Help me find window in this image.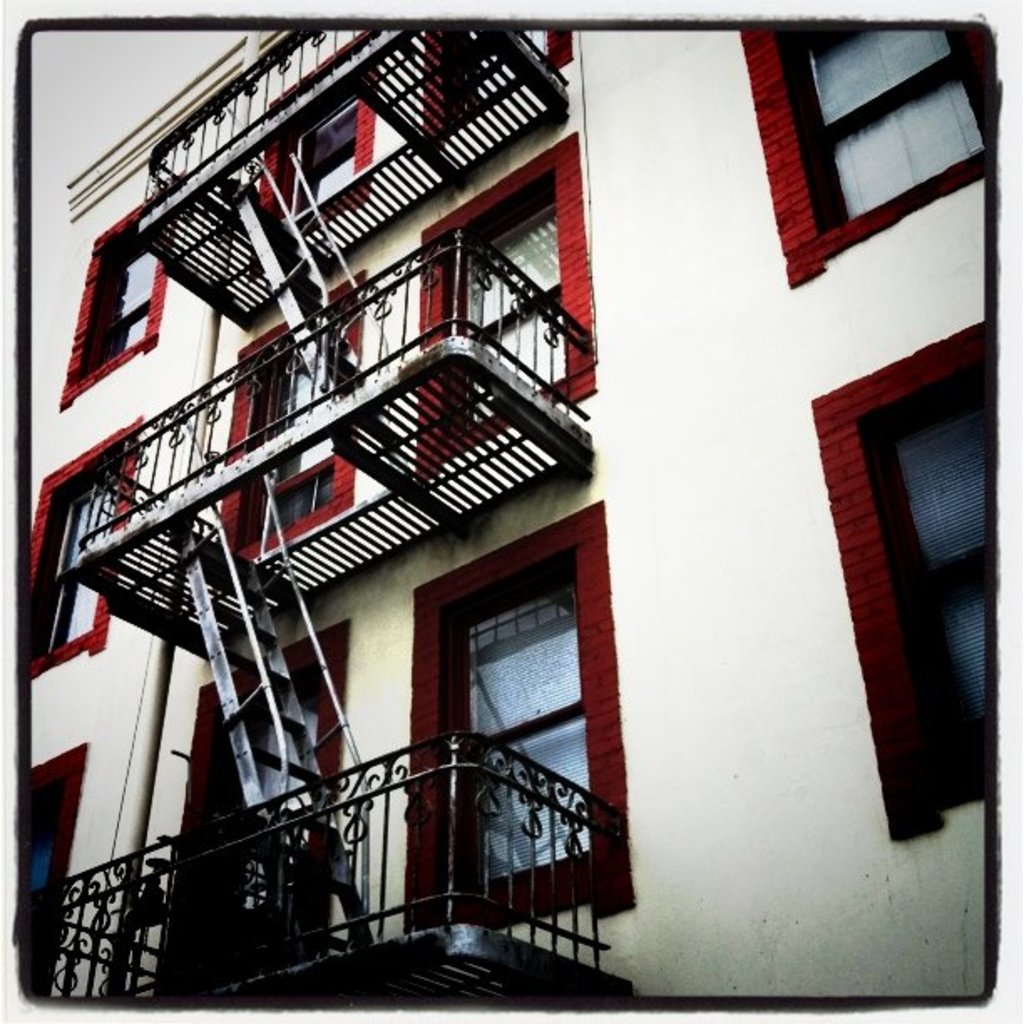
Found it: box=[417, 527, 596, 890].
